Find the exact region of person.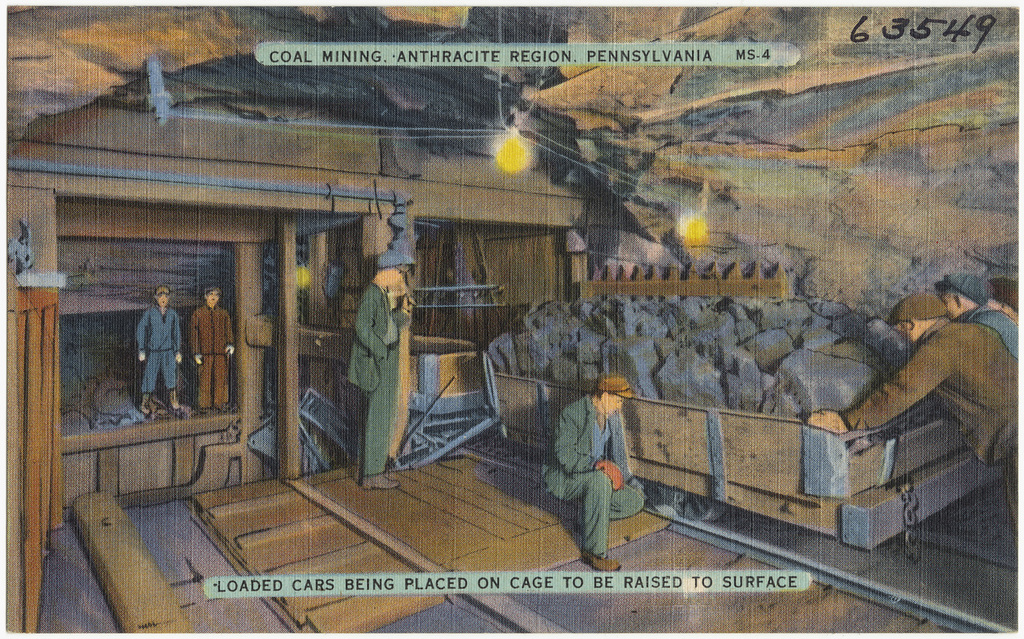
Exact region: 342:275:416:496.
